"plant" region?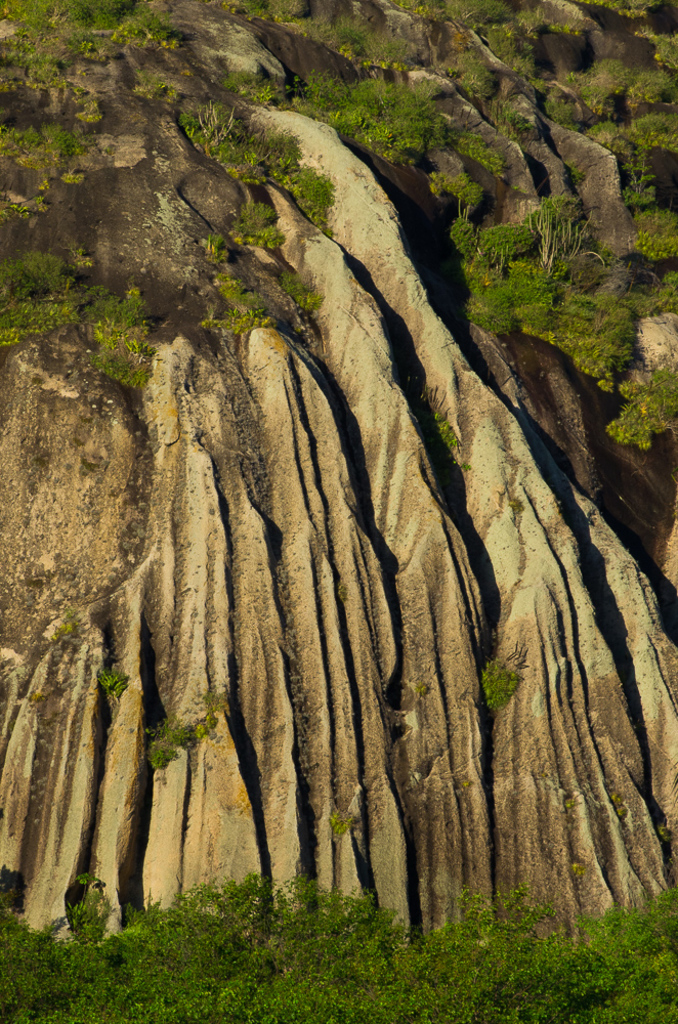
bbox=(483, 653, 523, 708)
